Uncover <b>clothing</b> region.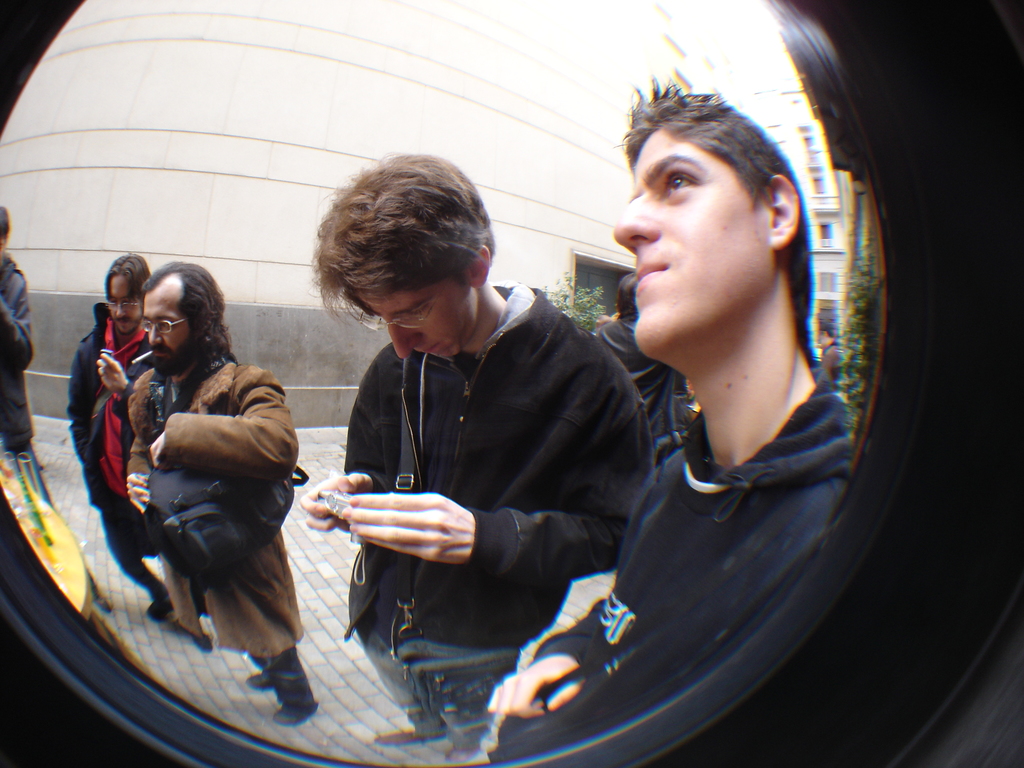
Uncovered: pyautogui.locateOnScreen(601, 314, 674, 445).
